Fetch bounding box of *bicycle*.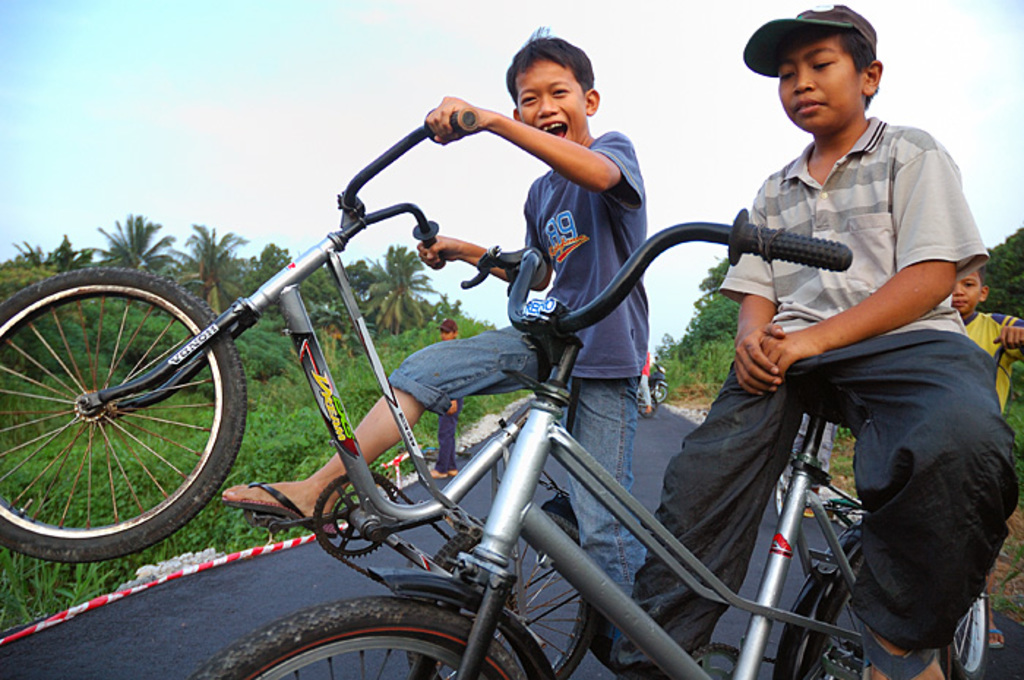
Bbox: BBox(176, 208, 964, 679).
